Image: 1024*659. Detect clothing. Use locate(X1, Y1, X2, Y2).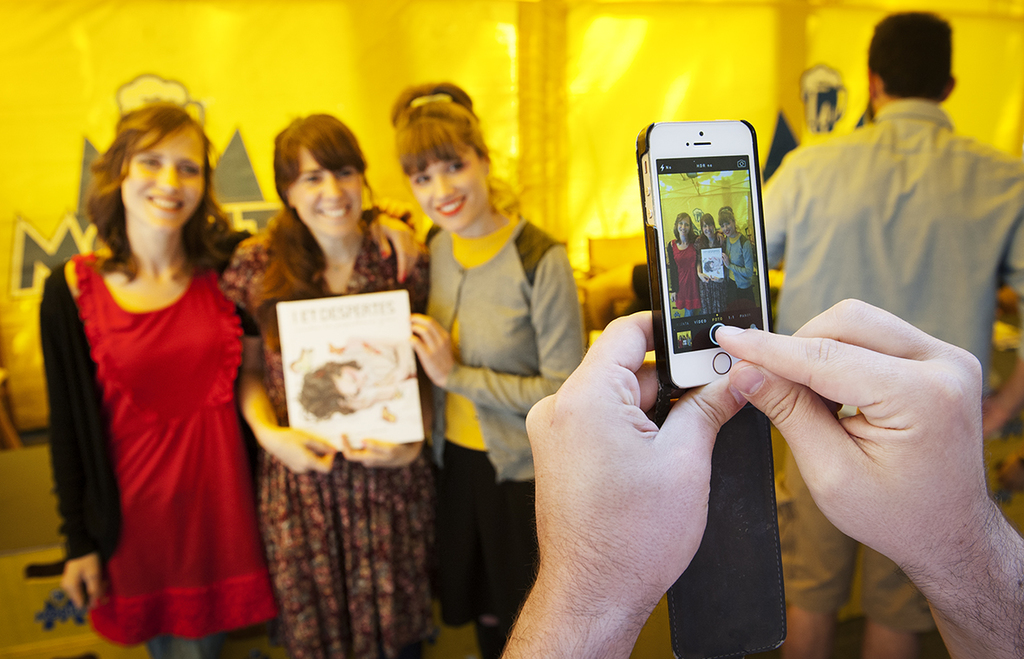
locate(698, 238, 726, 320).
